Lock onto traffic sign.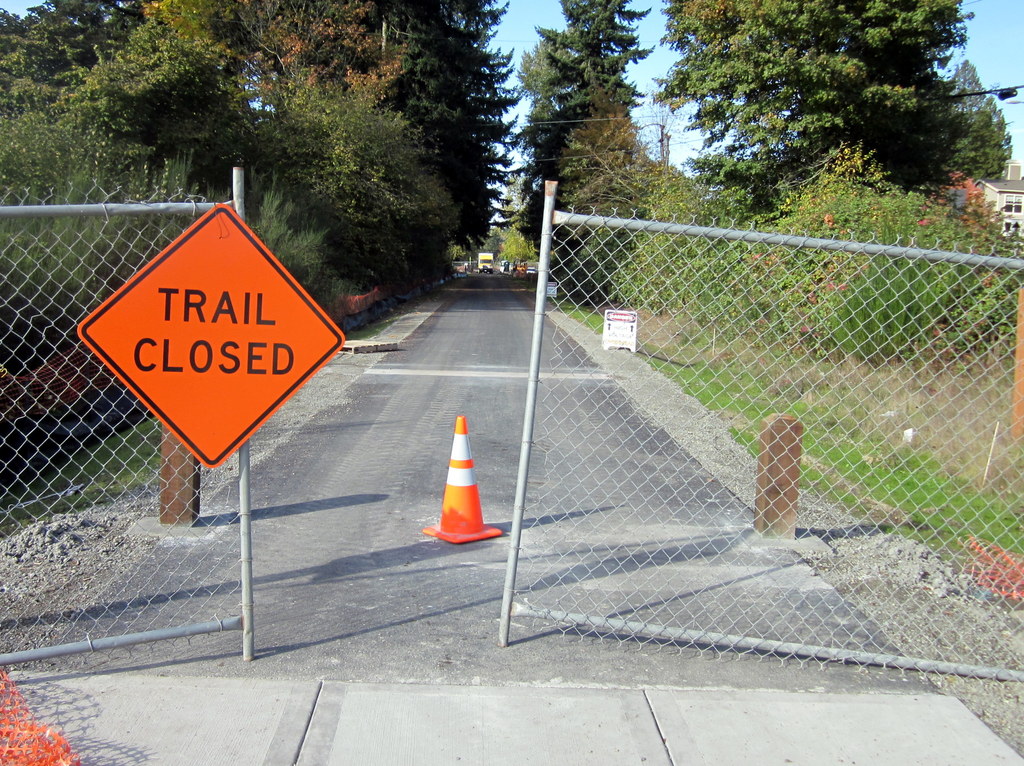
Locked: box(72, 202, 348, 468).
